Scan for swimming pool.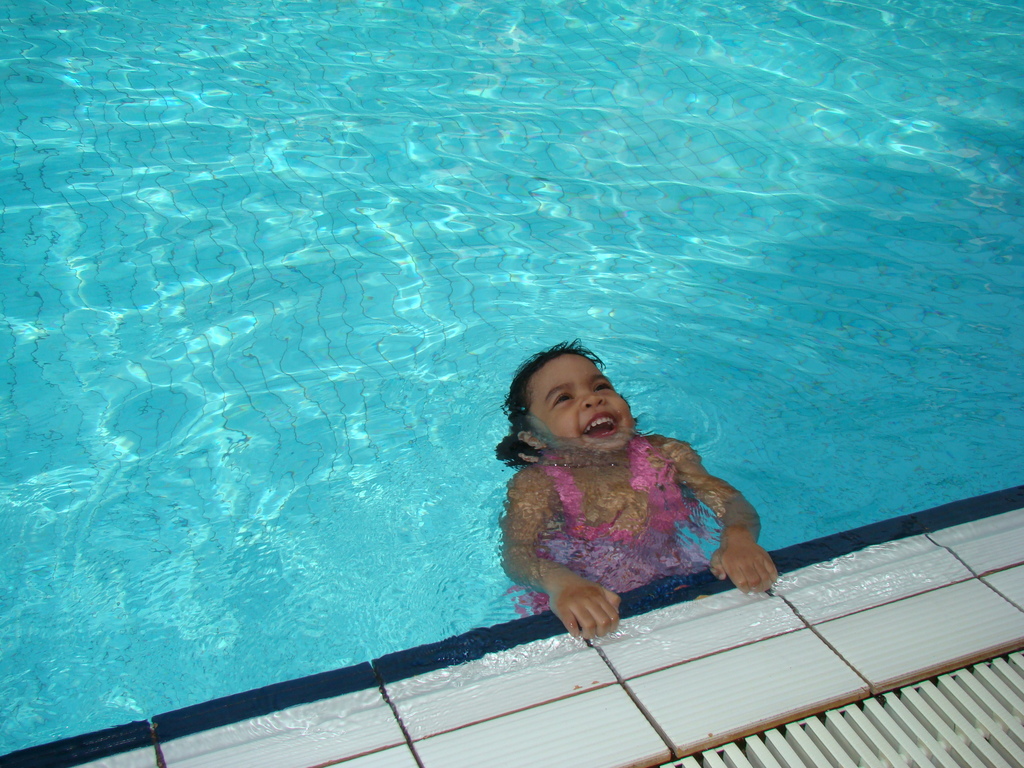
Scan result: (0, 0, 1023, 762).
